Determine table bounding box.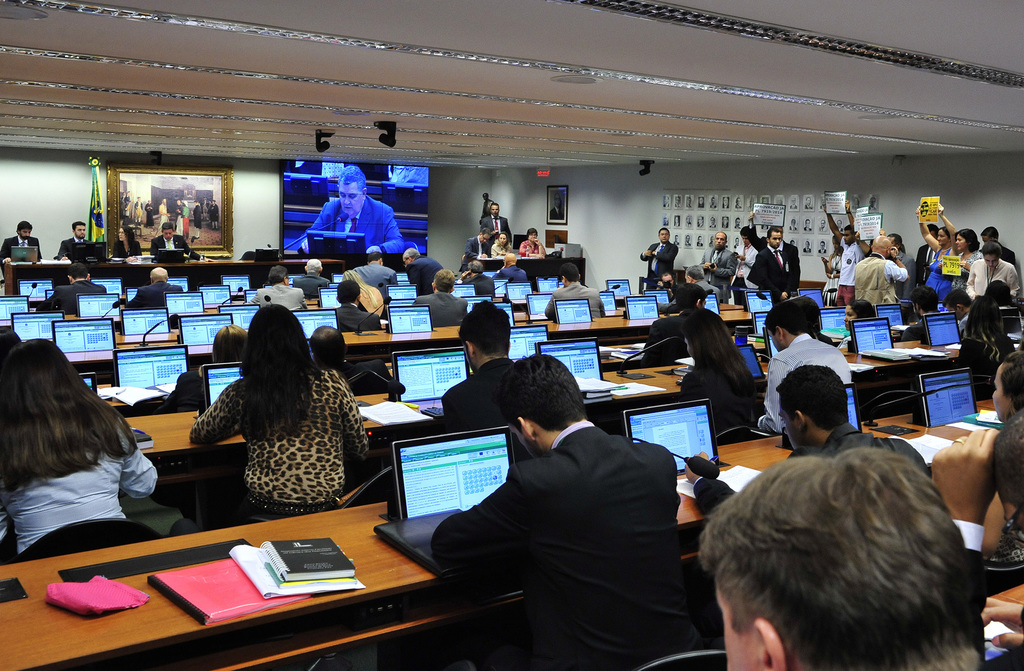
Determined: x1=0 y1=396 x2=1010 y2=670.
